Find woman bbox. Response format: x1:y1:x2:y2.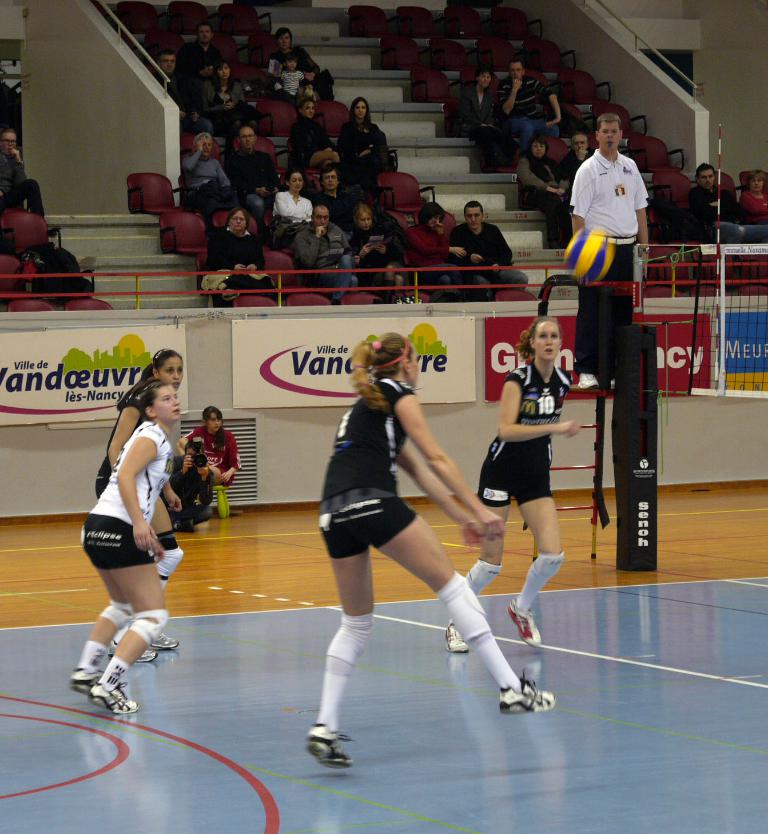
67:378:164:717.
